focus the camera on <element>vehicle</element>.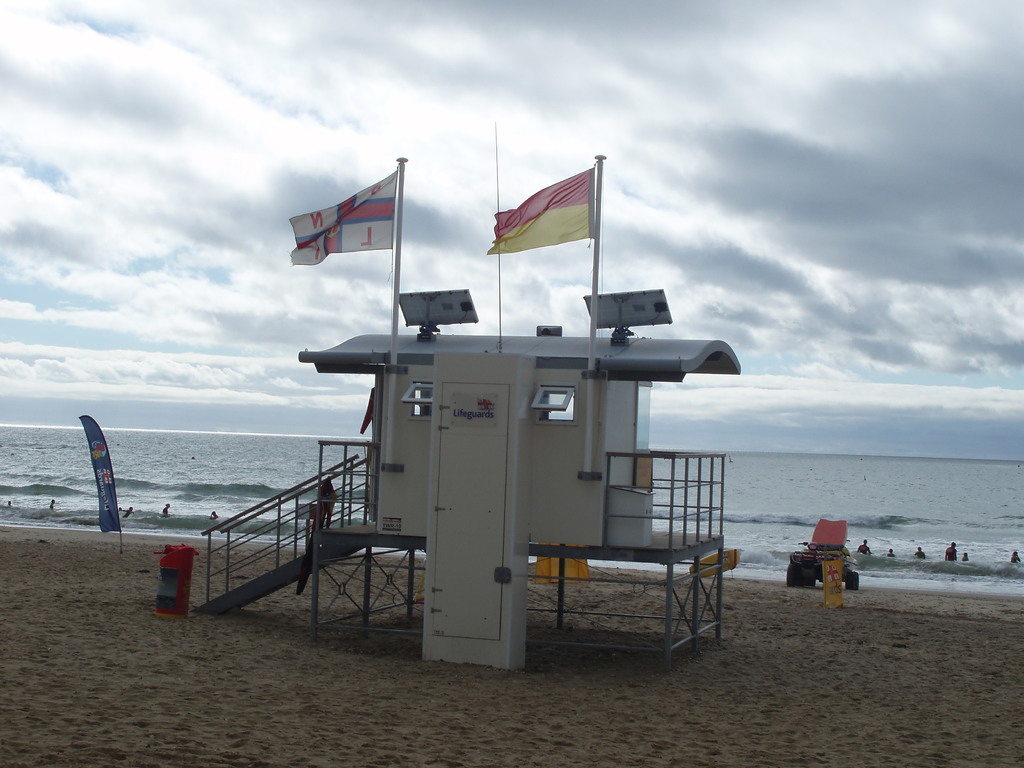
Focus region: bbox=(799, 523, 863, 602).
